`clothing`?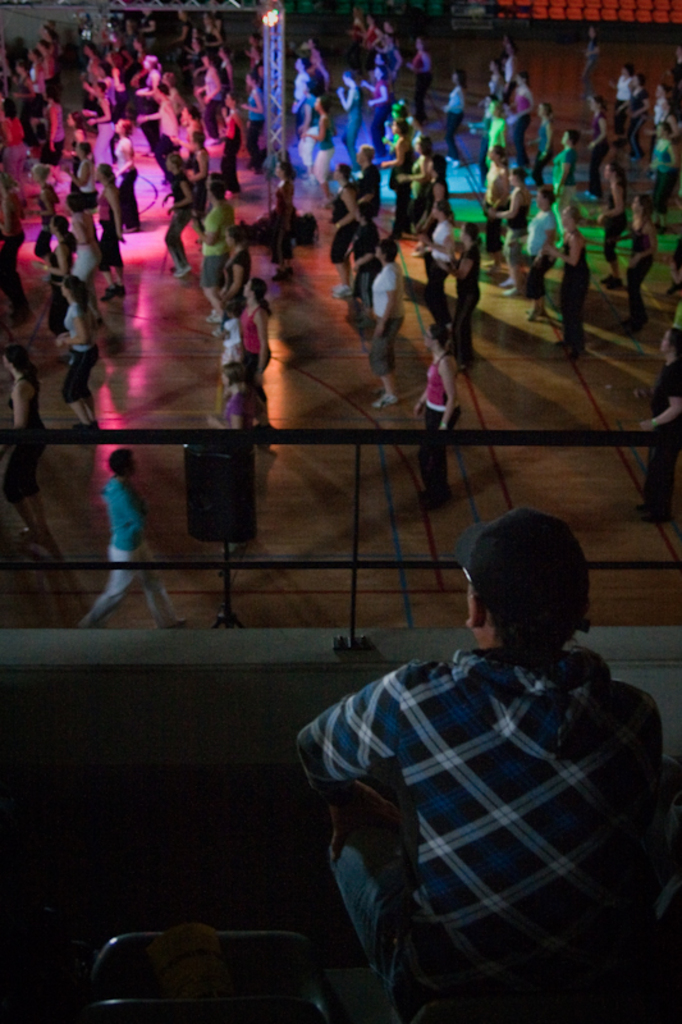
299 644 667 1023
